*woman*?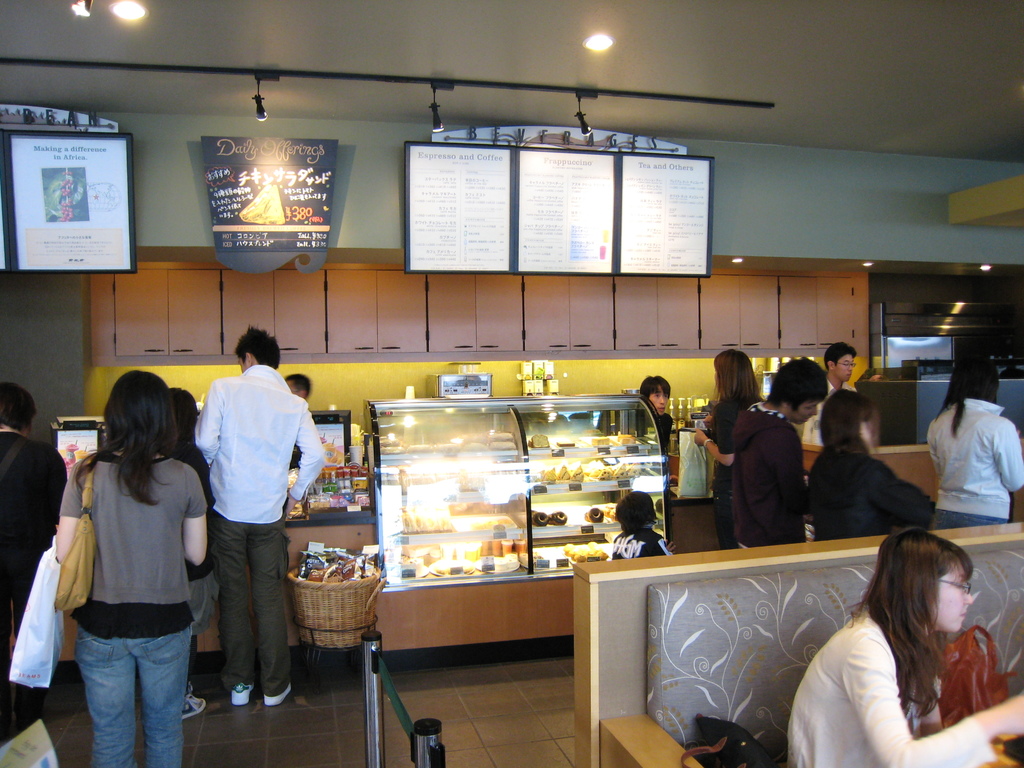
[x1=781, y1=528, x2=1014, y2=767]
